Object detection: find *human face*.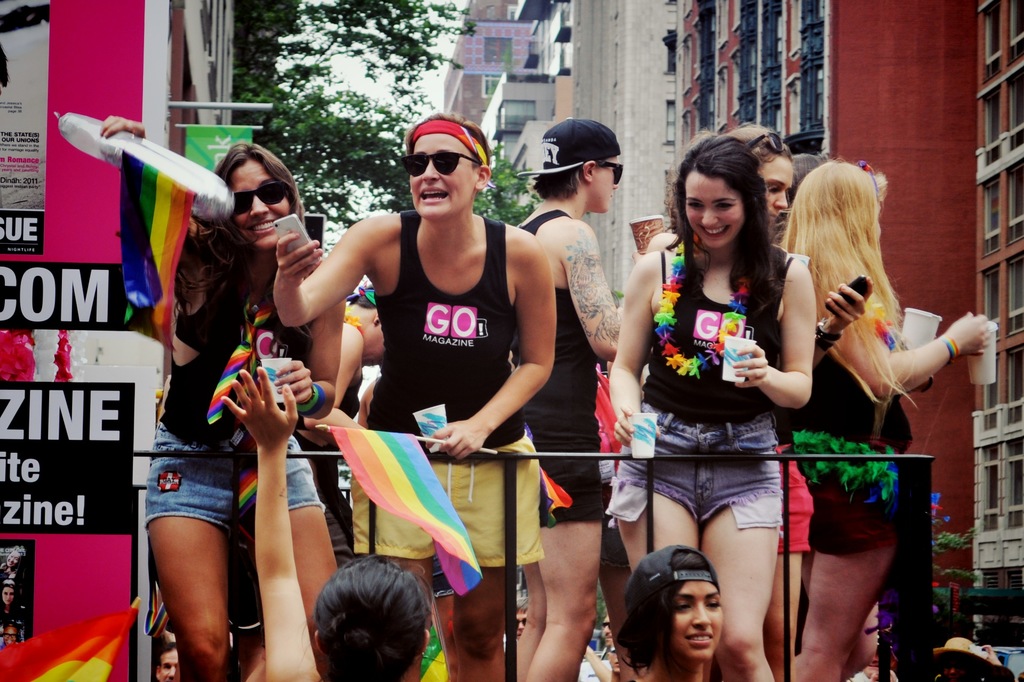
[757, 154, 790, 218].
